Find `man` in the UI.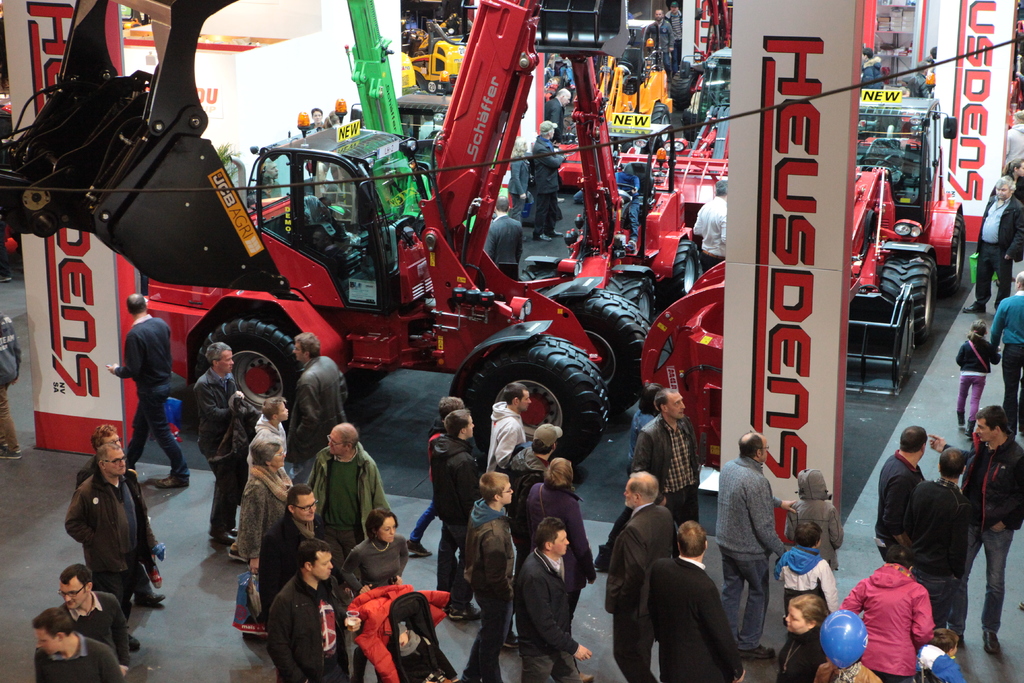
UI element at bbox=[504, 510, 595, 682].
